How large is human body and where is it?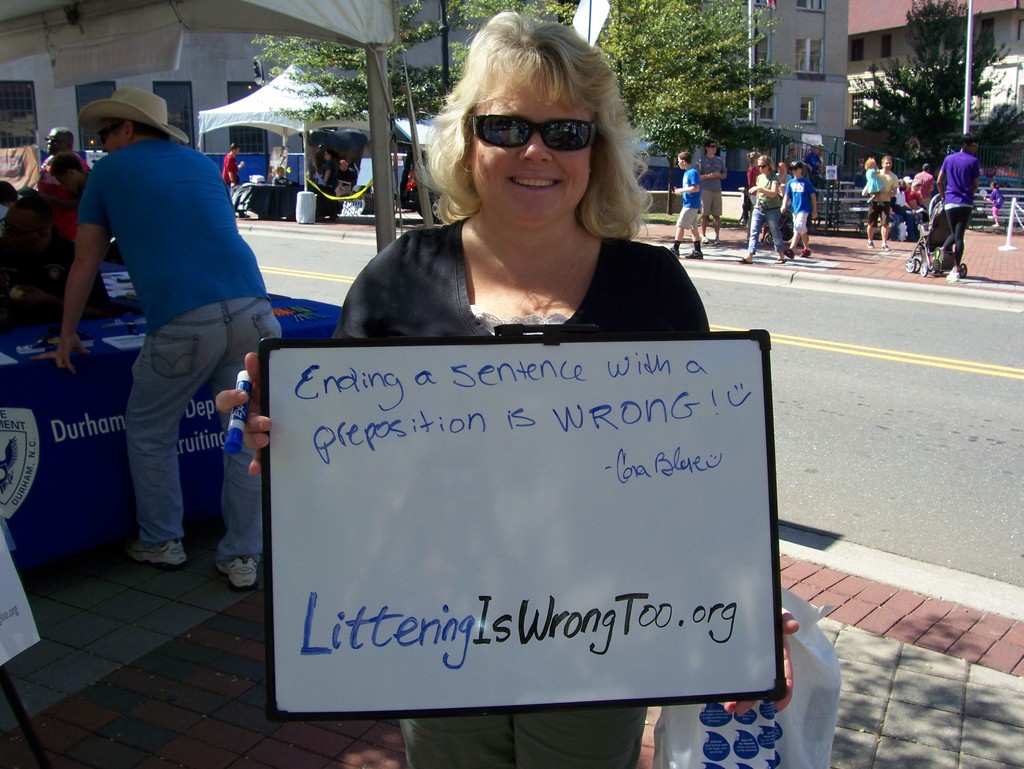
Bounding box: 989:182:1005:230.
